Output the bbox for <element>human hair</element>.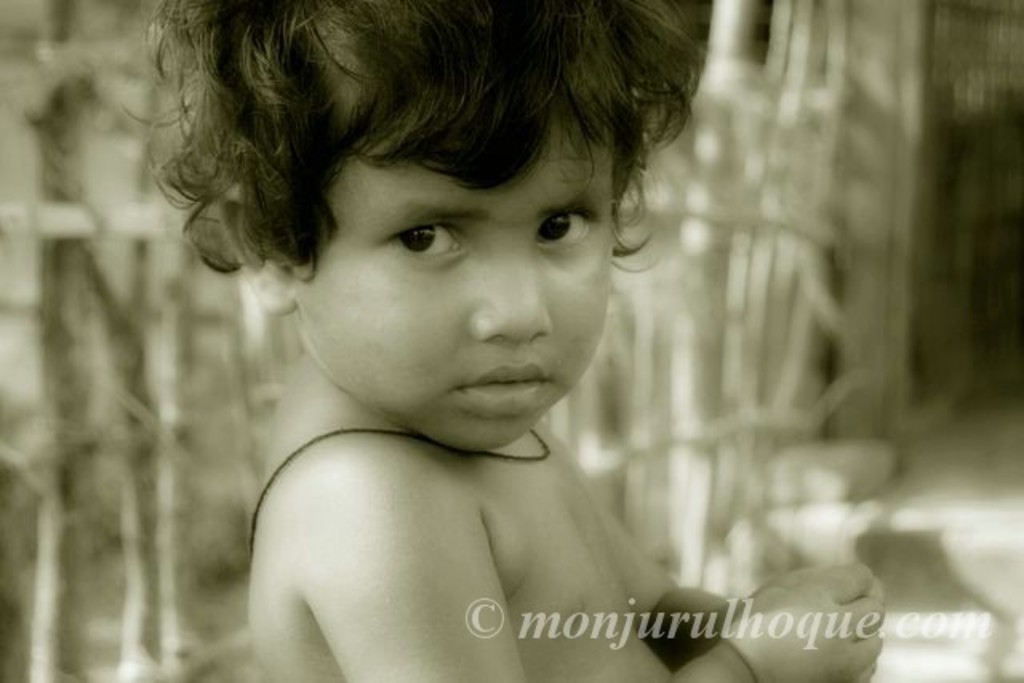
125,0,606,318.
